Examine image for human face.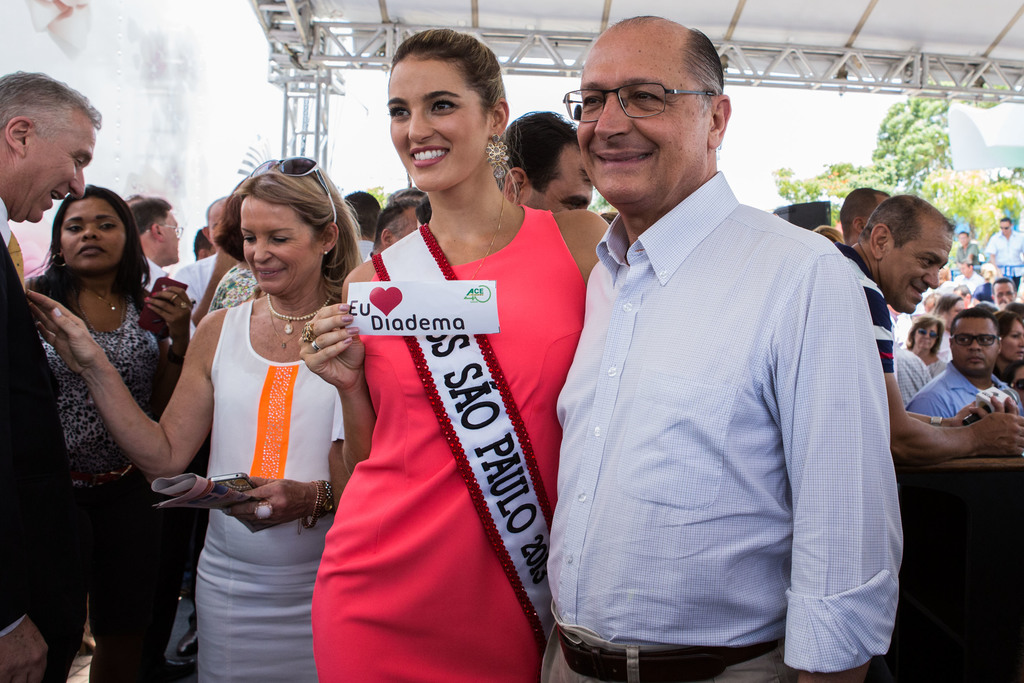
Examination result: (x1=957, y1=233, x2=966, y2=249).
